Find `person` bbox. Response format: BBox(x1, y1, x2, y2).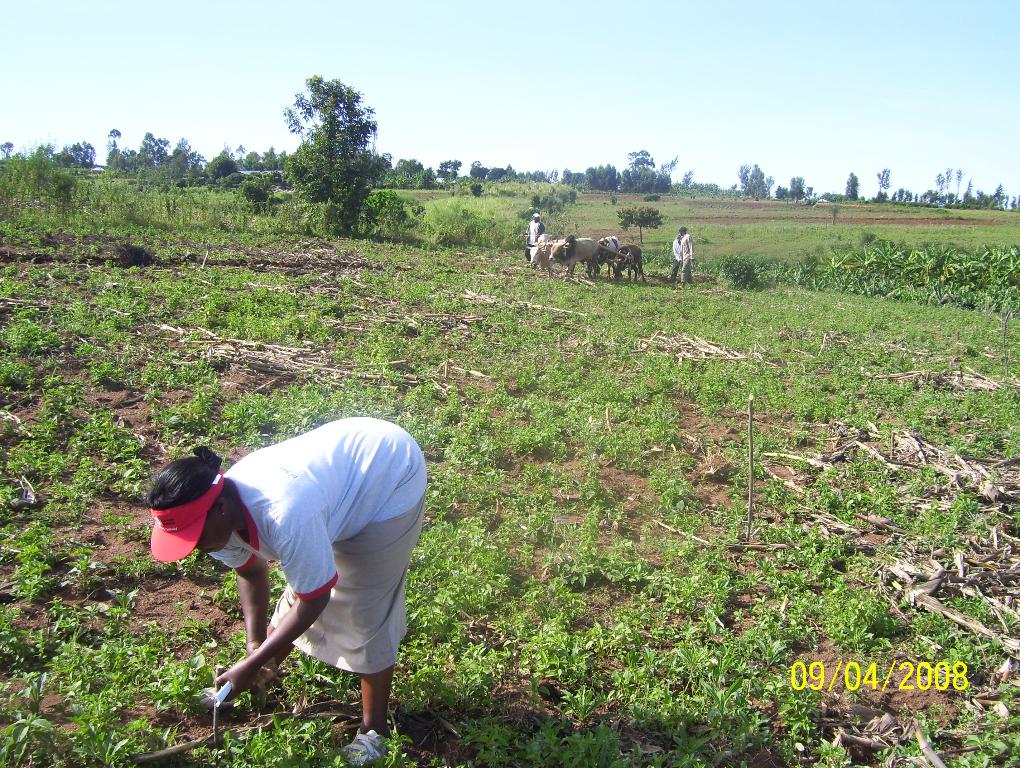
BBox(674, 230, 697, 279).
